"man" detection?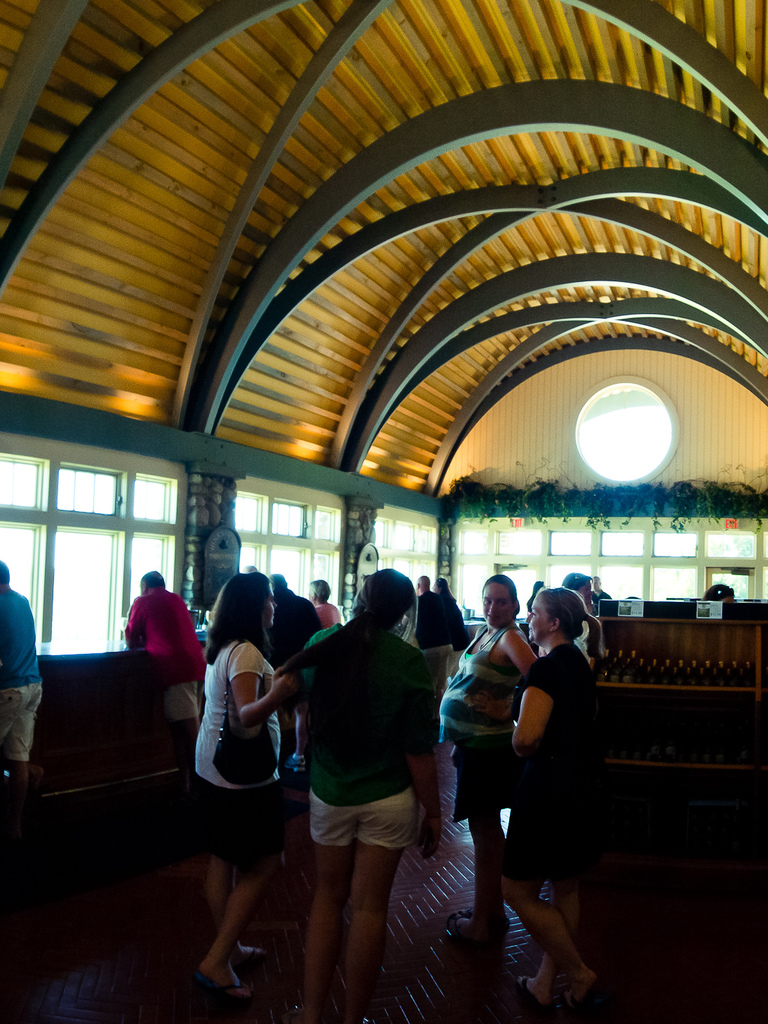
bbox=[127, 569, 207, 805]
